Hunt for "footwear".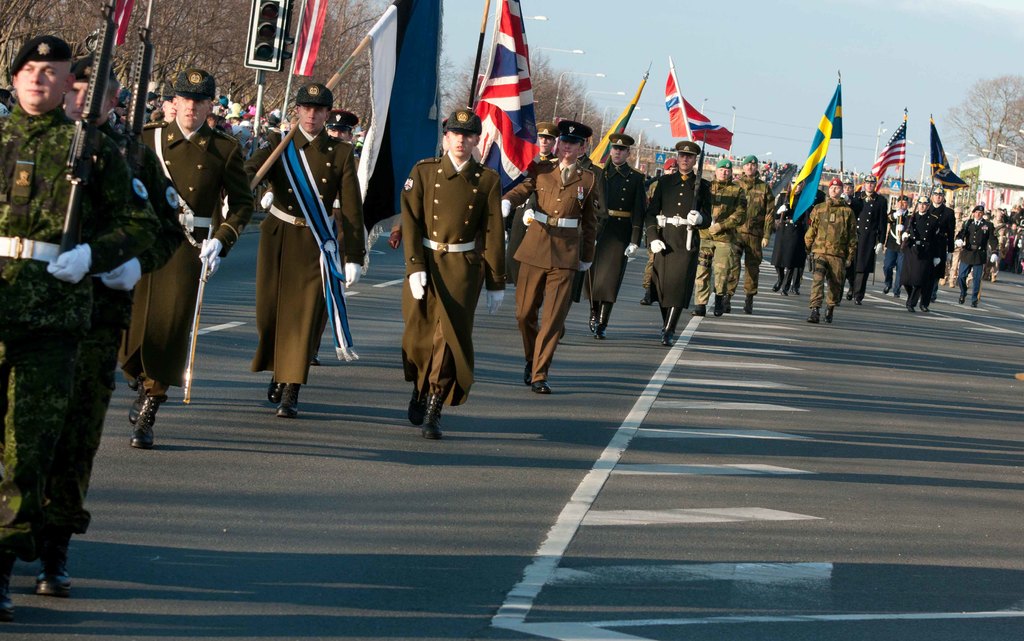
Hunted down at (406, 384, 434, 427).
